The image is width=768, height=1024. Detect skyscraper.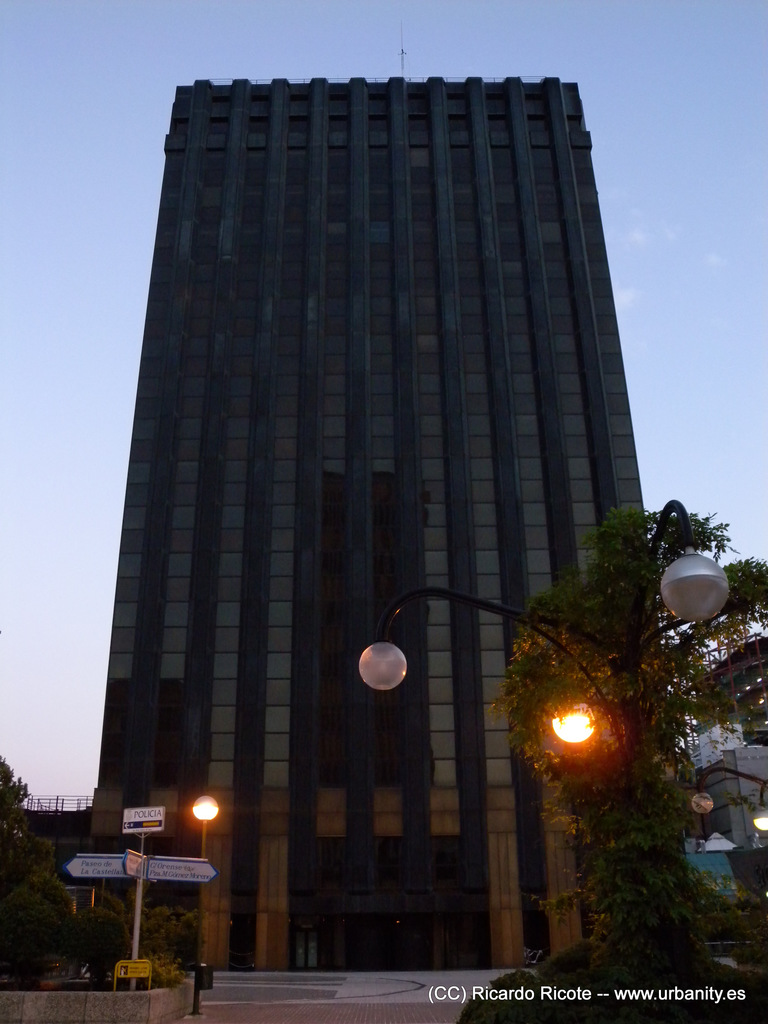
Detection: box(67, 31, 677, 899).
